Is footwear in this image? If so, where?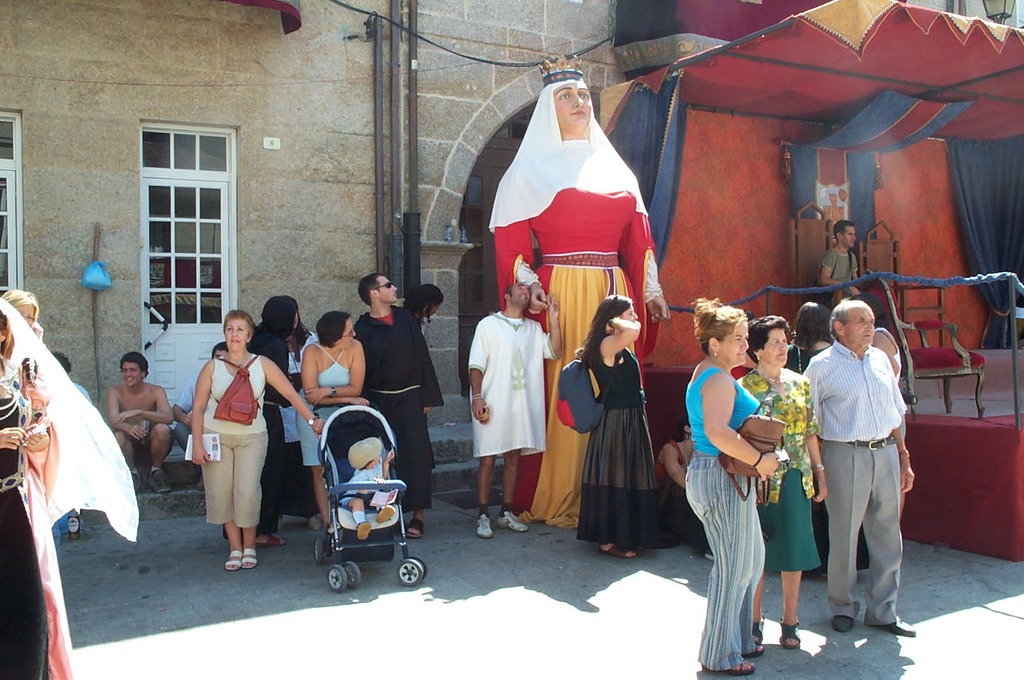
Yes, at [left=130, top=469, right=141, bottom=491].
